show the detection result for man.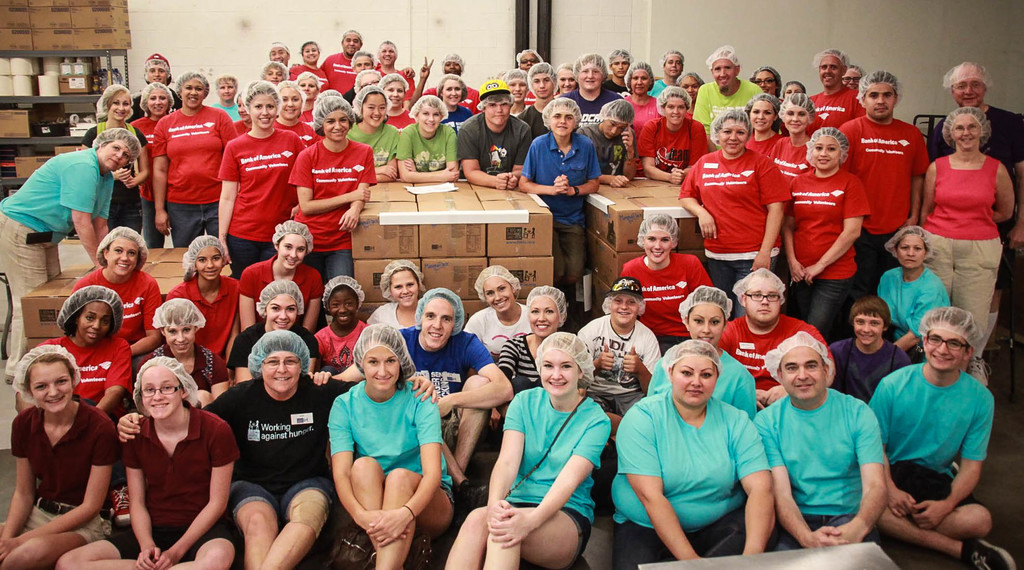
x1=925 y1=61 x2=1023 y2=360.
